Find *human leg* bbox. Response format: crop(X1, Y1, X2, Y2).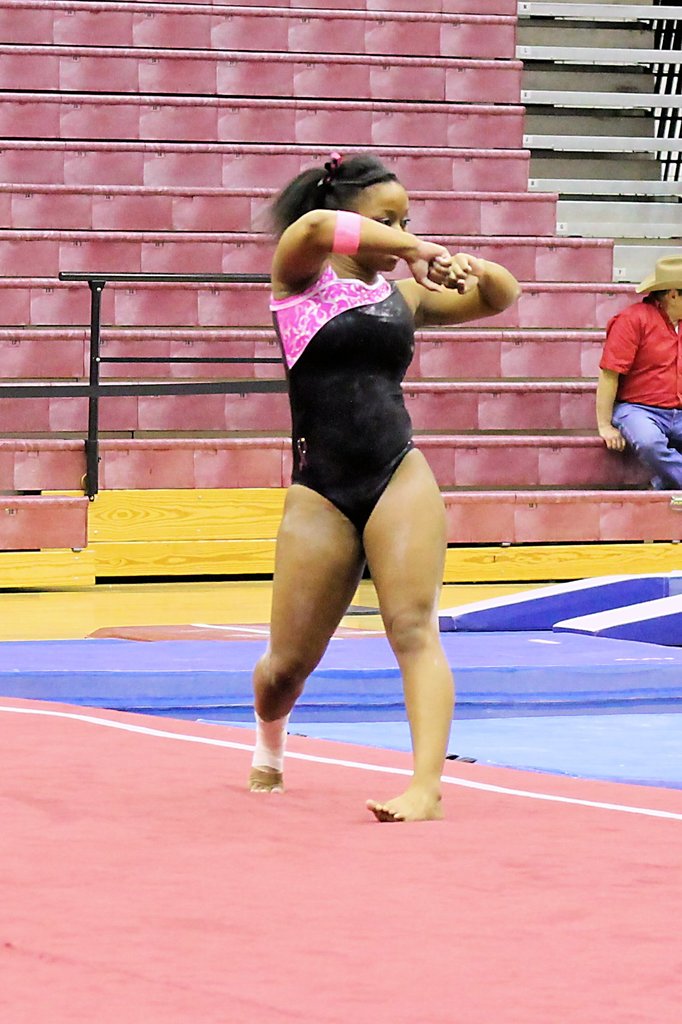
crop(368, 456, 459, 822).
